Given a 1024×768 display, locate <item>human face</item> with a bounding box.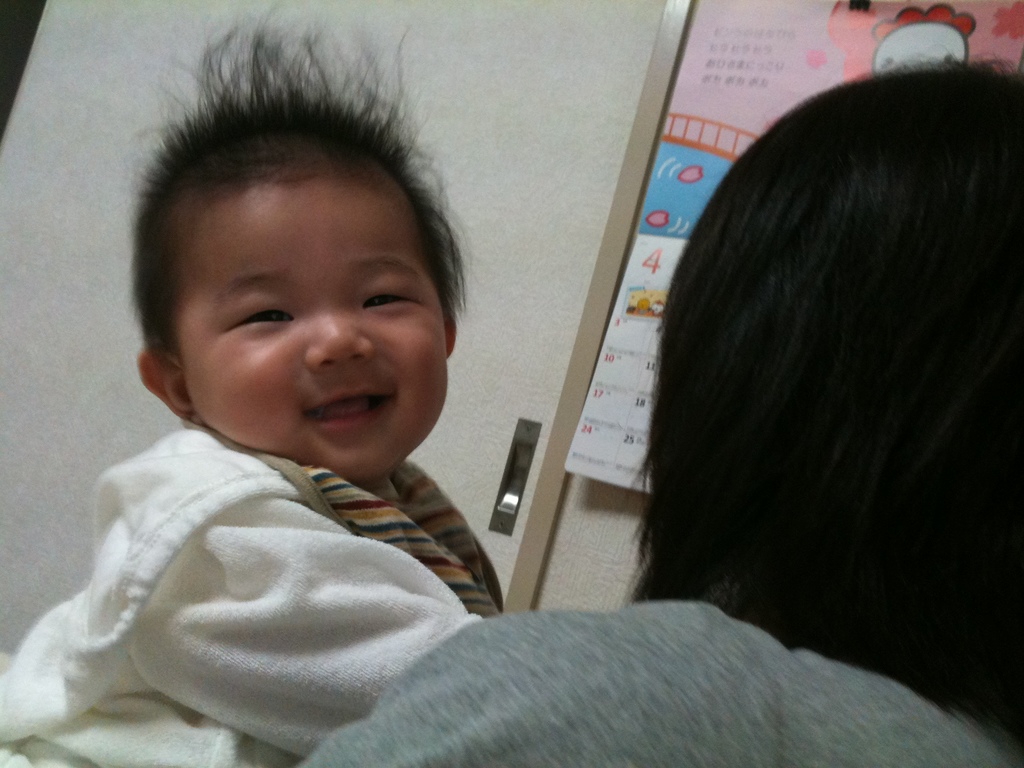
Located: box(177, 188, 453, 479).
